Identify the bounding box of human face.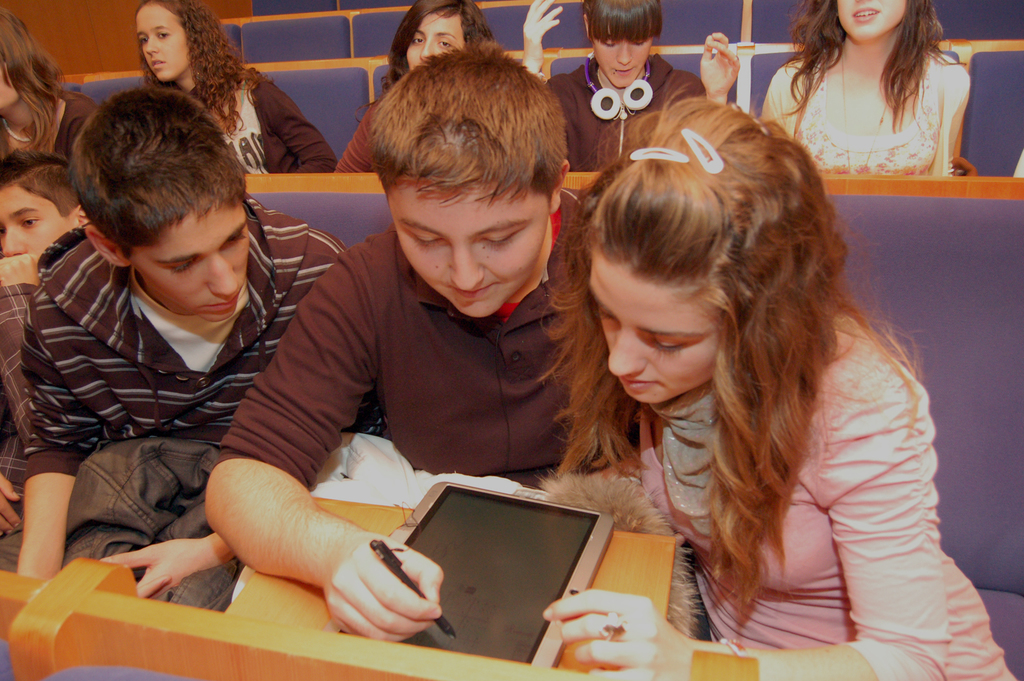
left=406, top=7, right=465, bottom=74.
